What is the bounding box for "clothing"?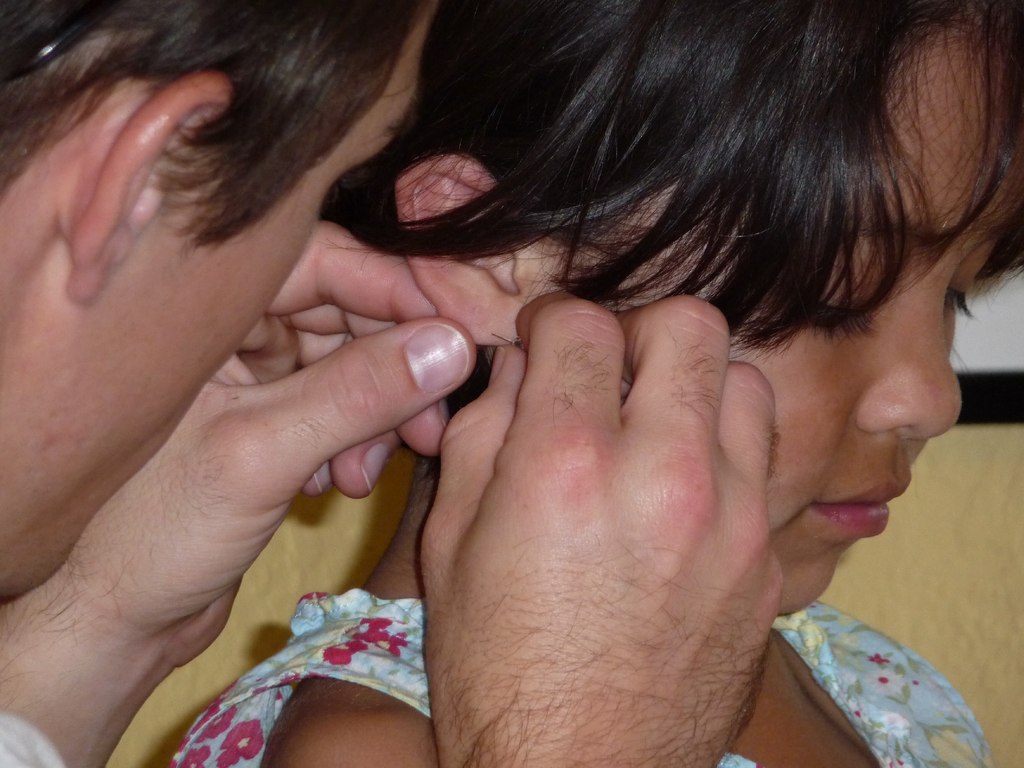
x1=172, y1=591, x2=1004, y2=767.
